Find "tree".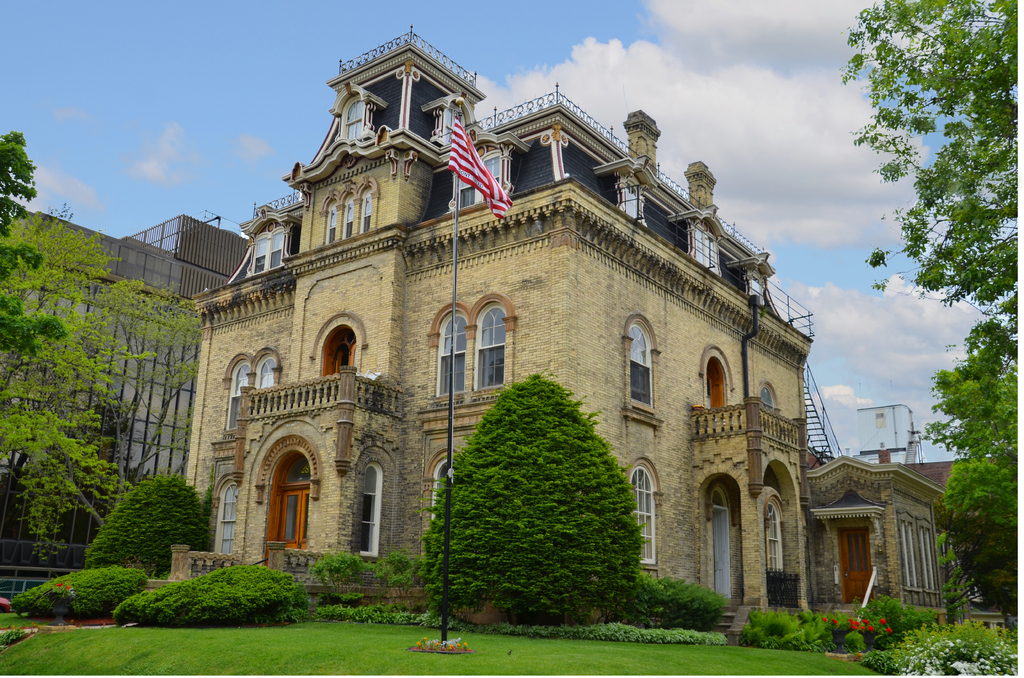
(left=414, top=354, right=656, bottom=617).
